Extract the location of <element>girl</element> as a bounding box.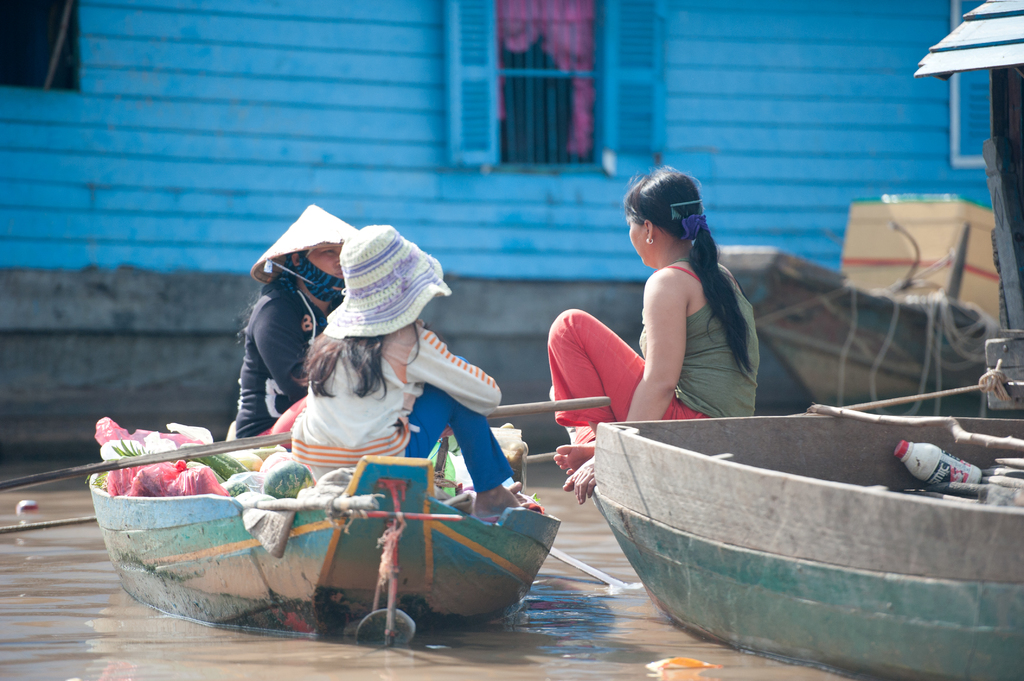
(x1=293, y1=221, x2=529, y2=519).
